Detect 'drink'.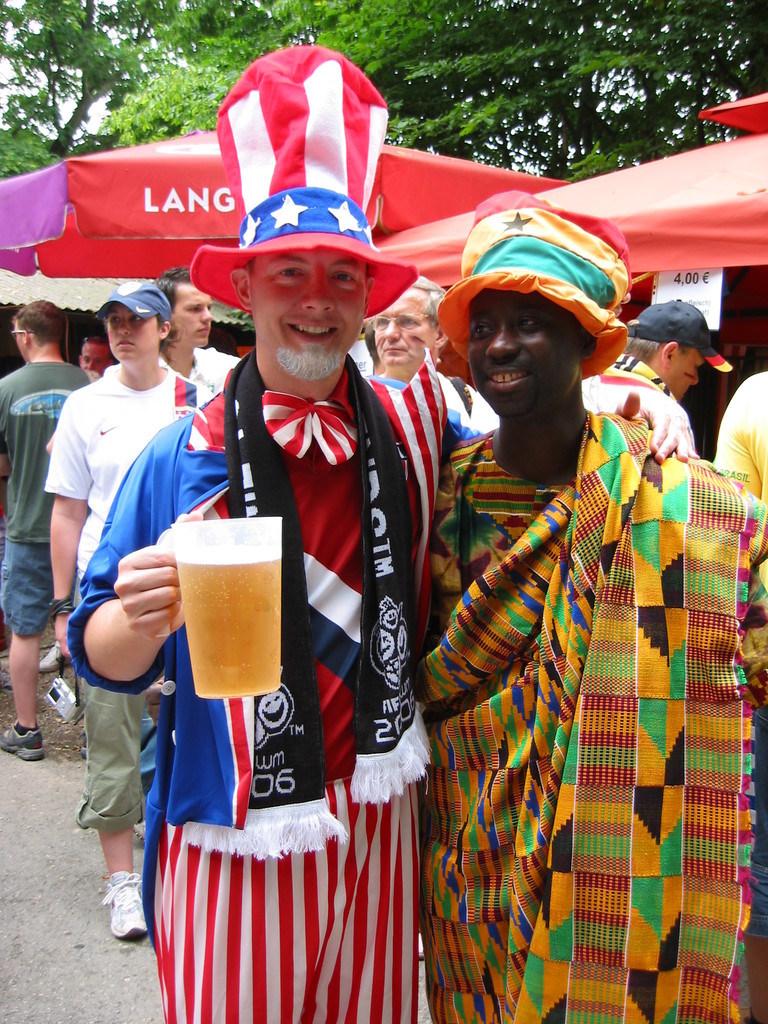
Detected at {"left": 178, "top": 544, "right": 282, "bottom": 706}.
